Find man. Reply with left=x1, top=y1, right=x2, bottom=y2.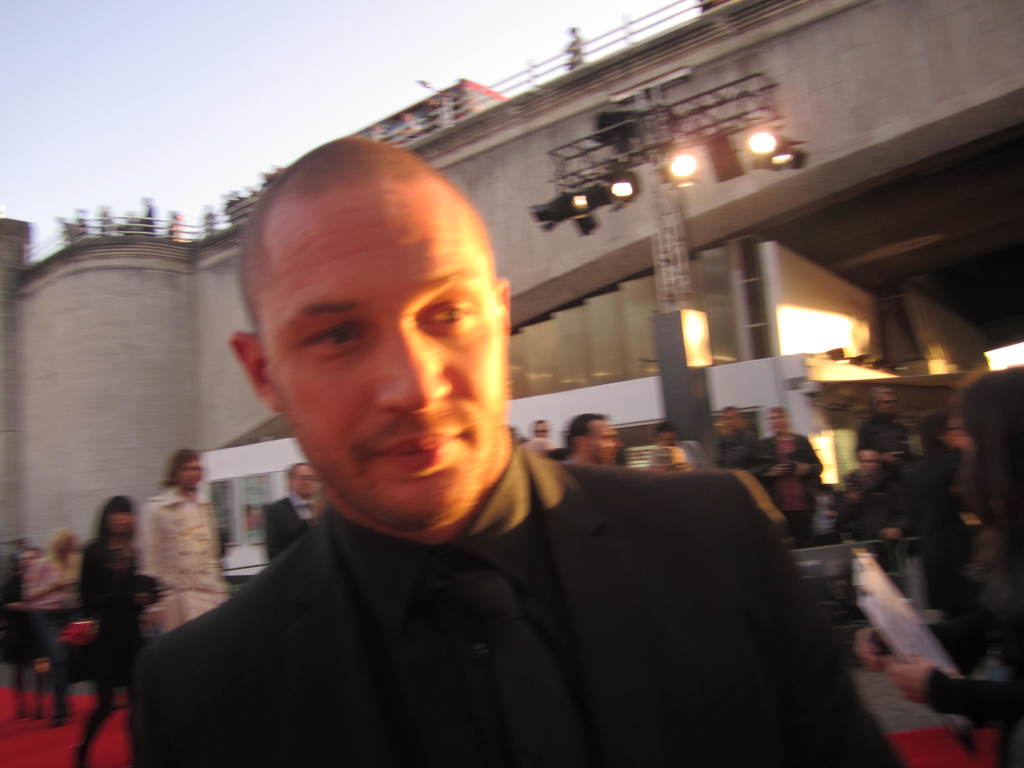
left=556, top=410, right=619, bottom=468.
